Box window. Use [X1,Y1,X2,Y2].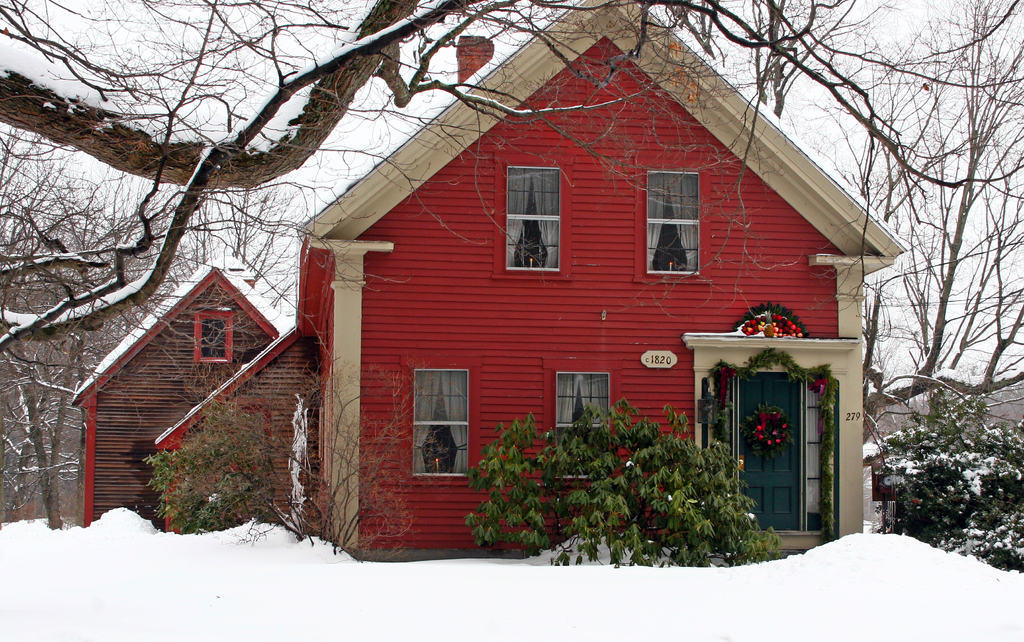
[554,376,607,479].
